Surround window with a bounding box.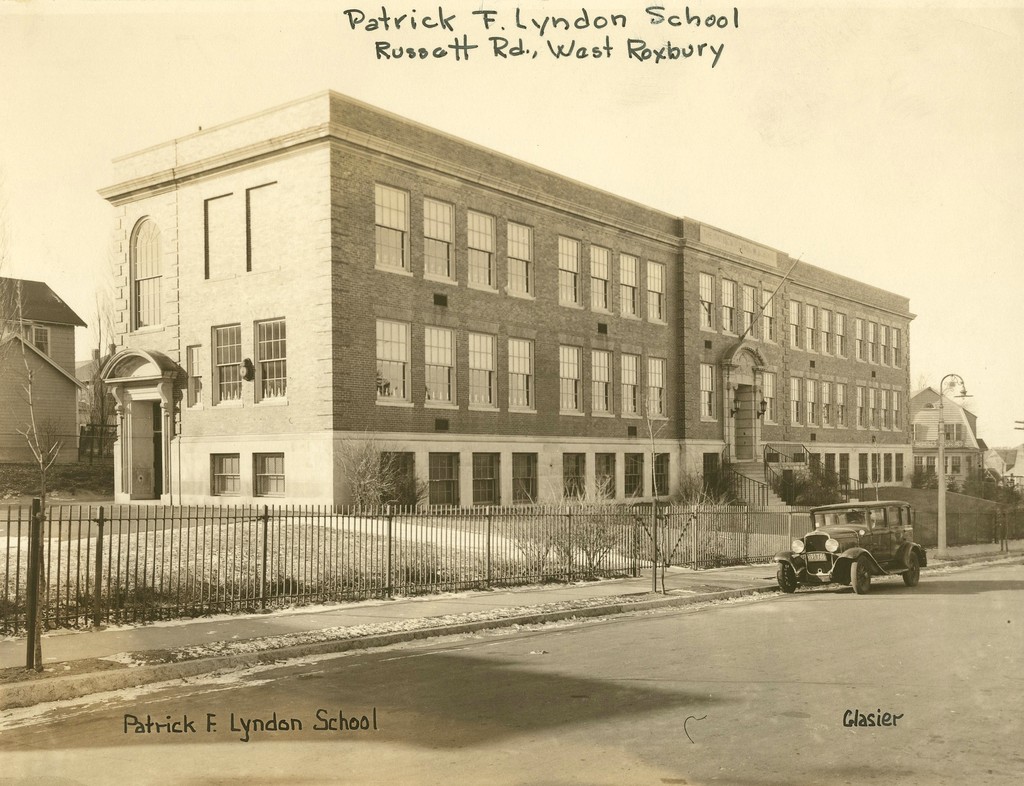
bbox(793, 367, 811, 428).
